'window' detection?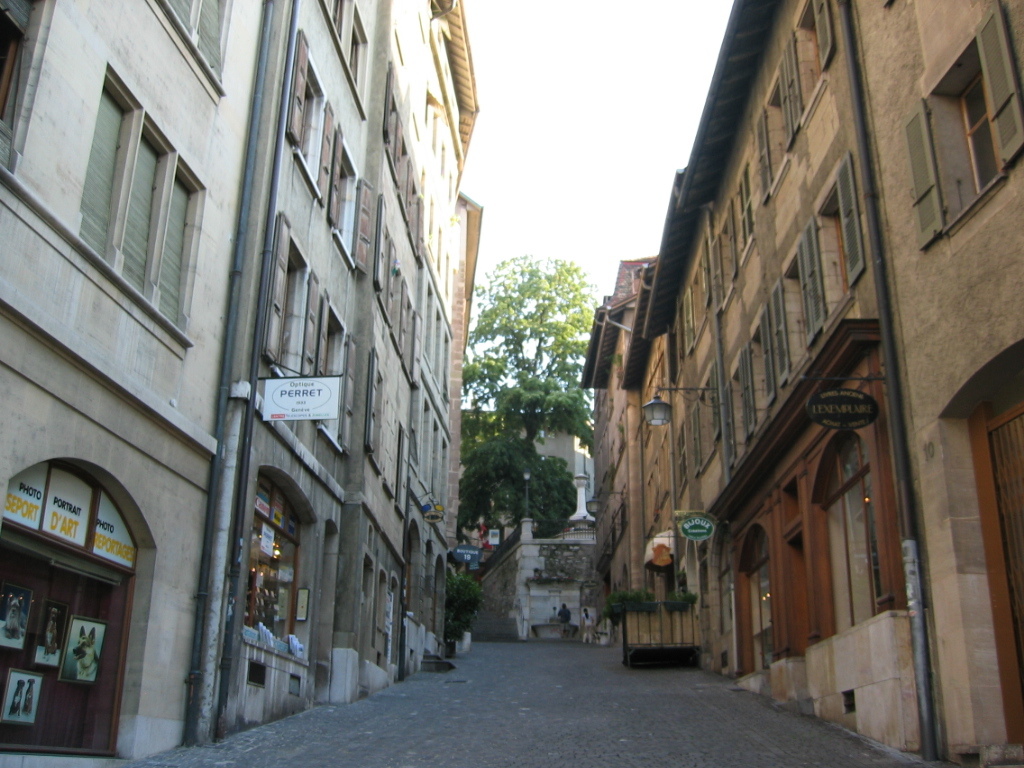
<box>106,66,193,322</box>
